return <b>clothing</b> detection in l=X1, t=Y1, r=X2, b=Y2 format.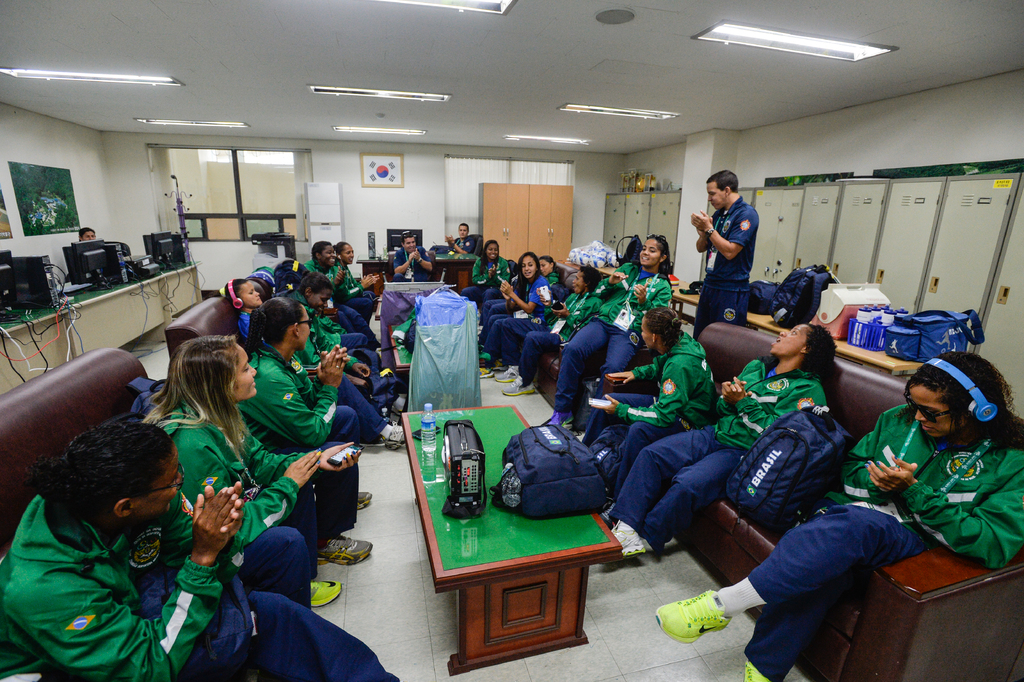
l=705, t=178, r=776, b=332.
